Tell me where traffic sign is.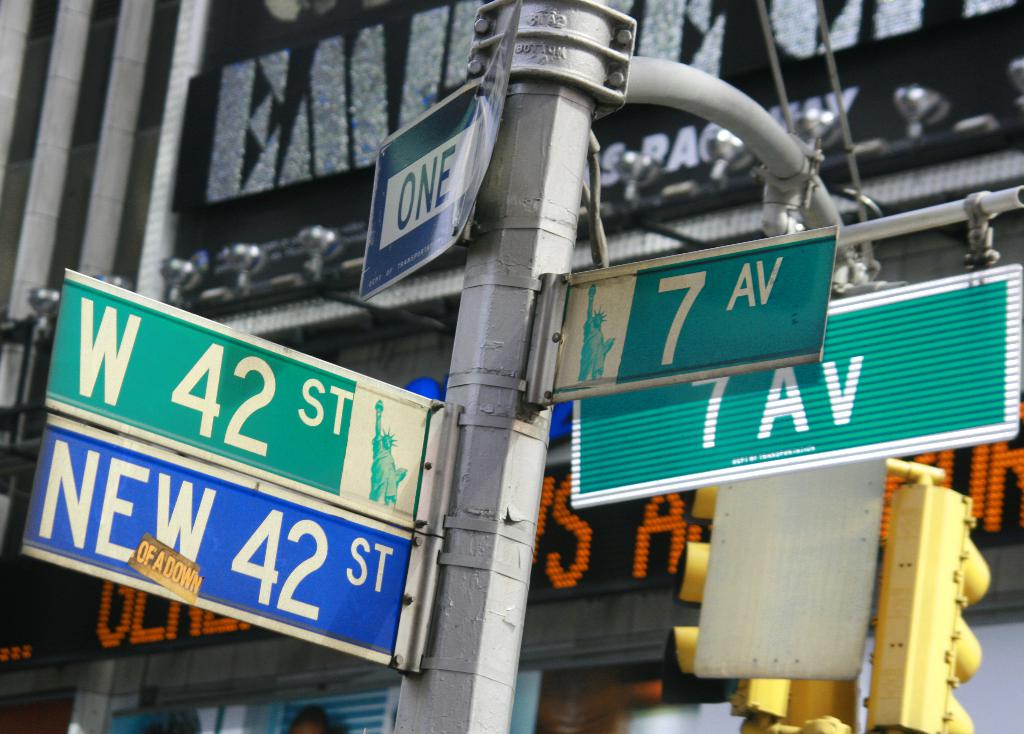
traffic sign is at bbox=(359, 74, 505, 303).
